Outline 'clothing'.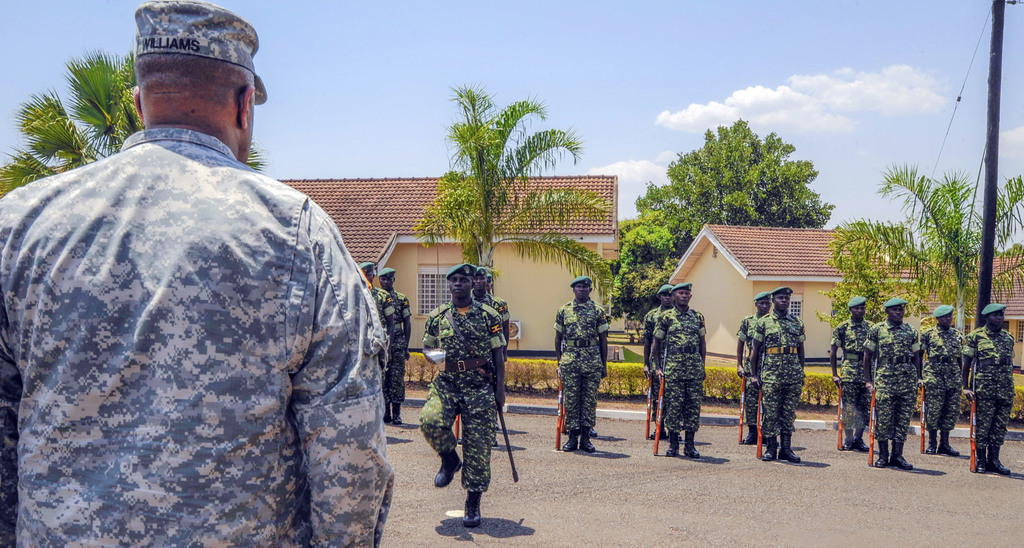
Outline: crop(918, 331, 962, 446).
